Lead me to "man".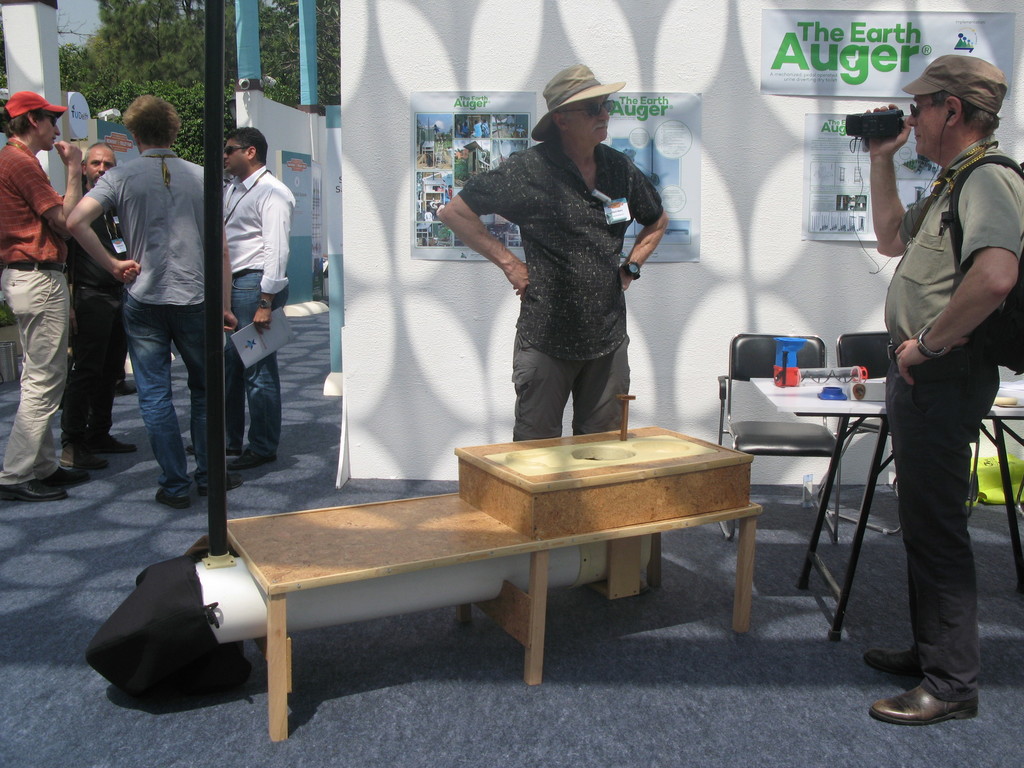
Lead to <region>65, 138, 144, 486</region>.
